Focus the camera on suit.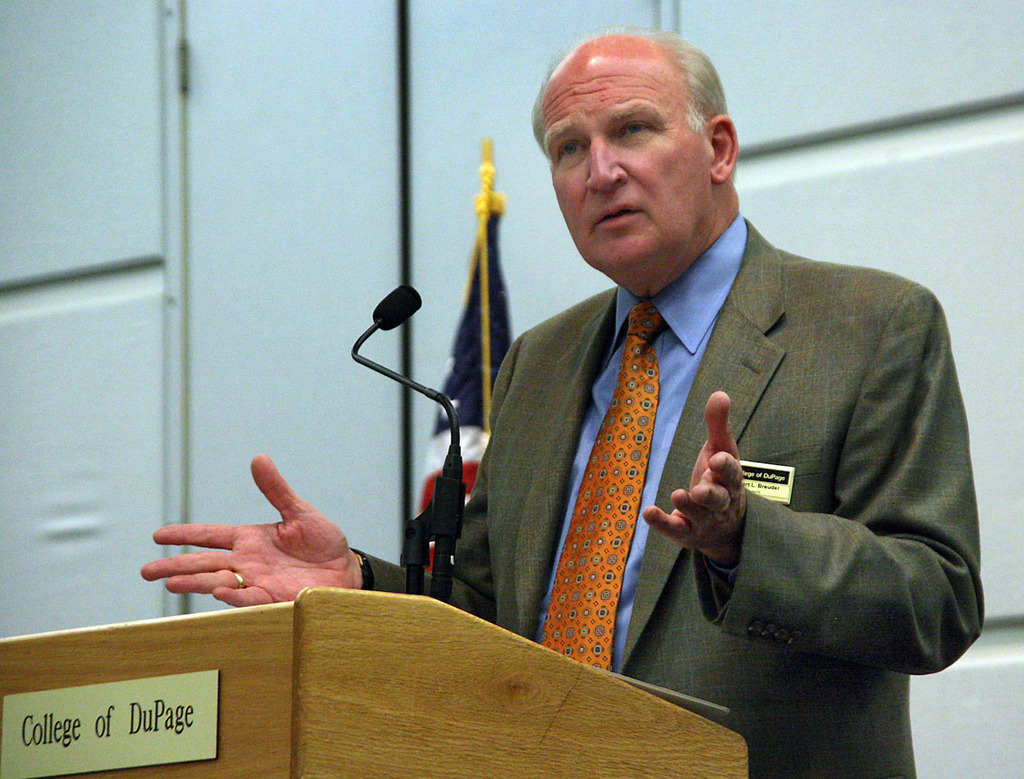
Focus region: l=436, t=145, r=988, b=738.
